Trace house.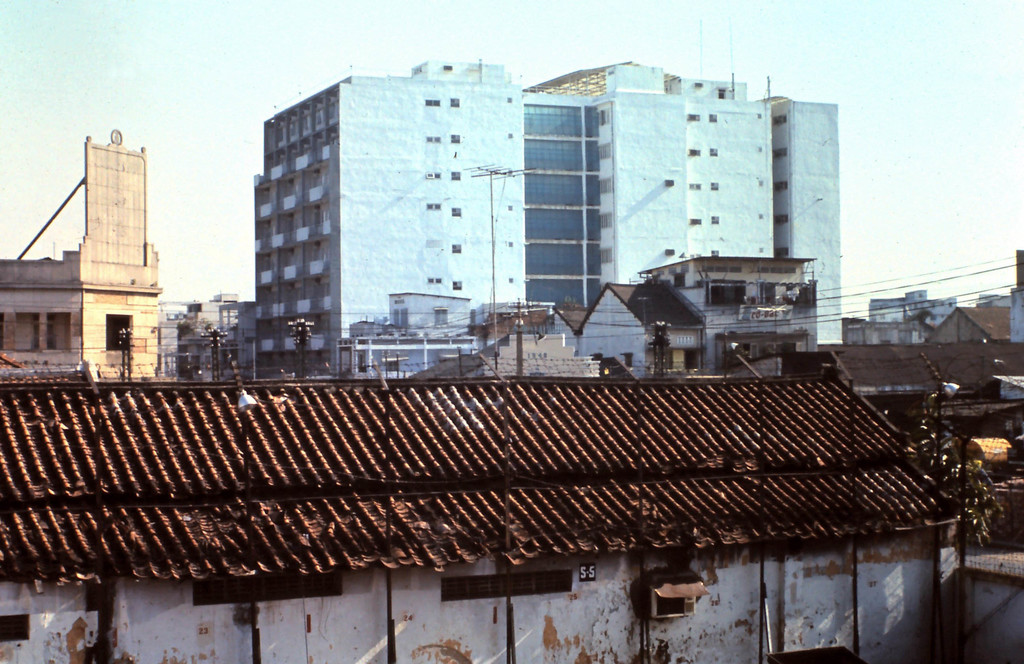
Traced to BBox(0, 369, 964, 663).
